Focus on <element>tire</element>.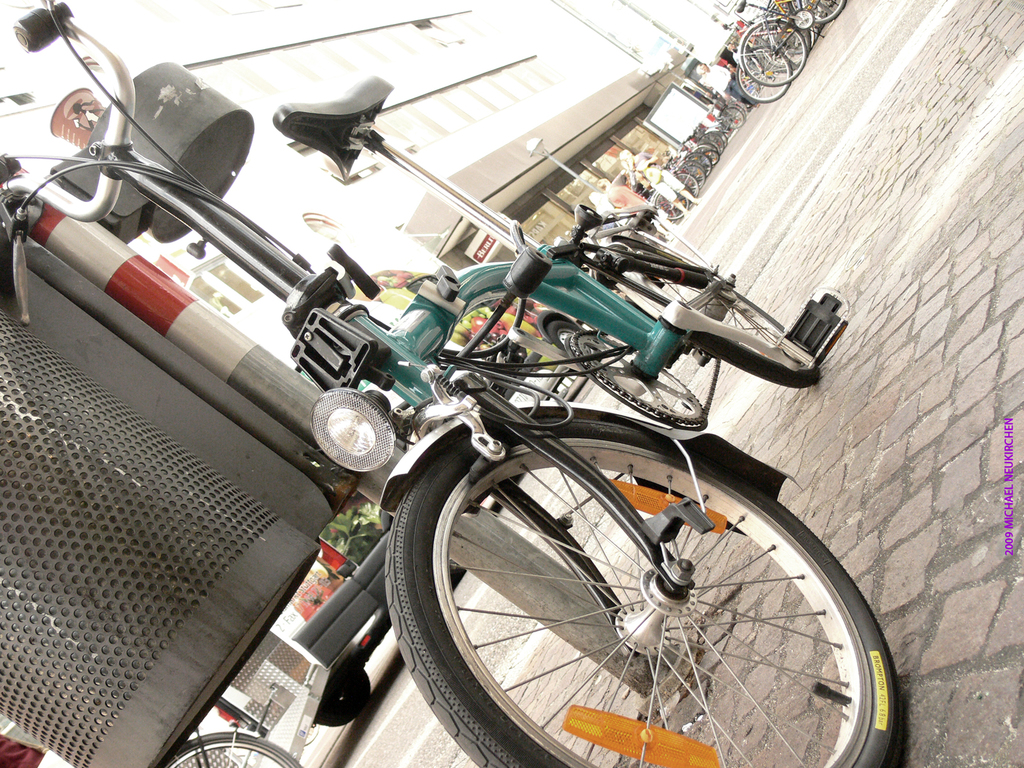
Focused at (x1=315, y1=669, x2=372, y2=724).
